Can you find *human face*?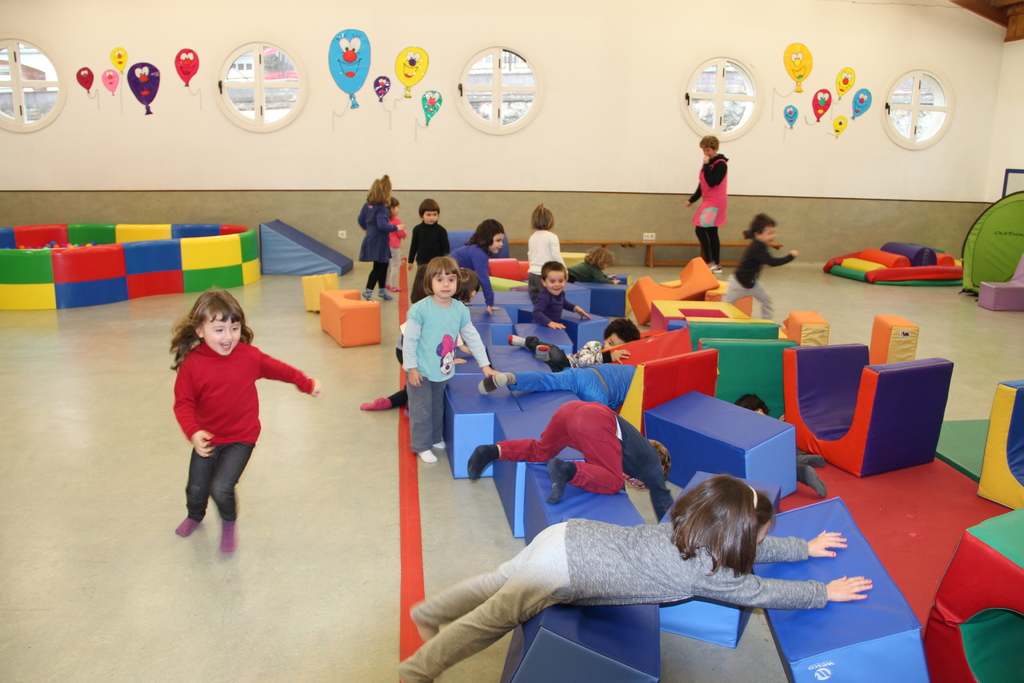
Yes, bounding box: [left=202, top=312, right=241, bottom=354].
